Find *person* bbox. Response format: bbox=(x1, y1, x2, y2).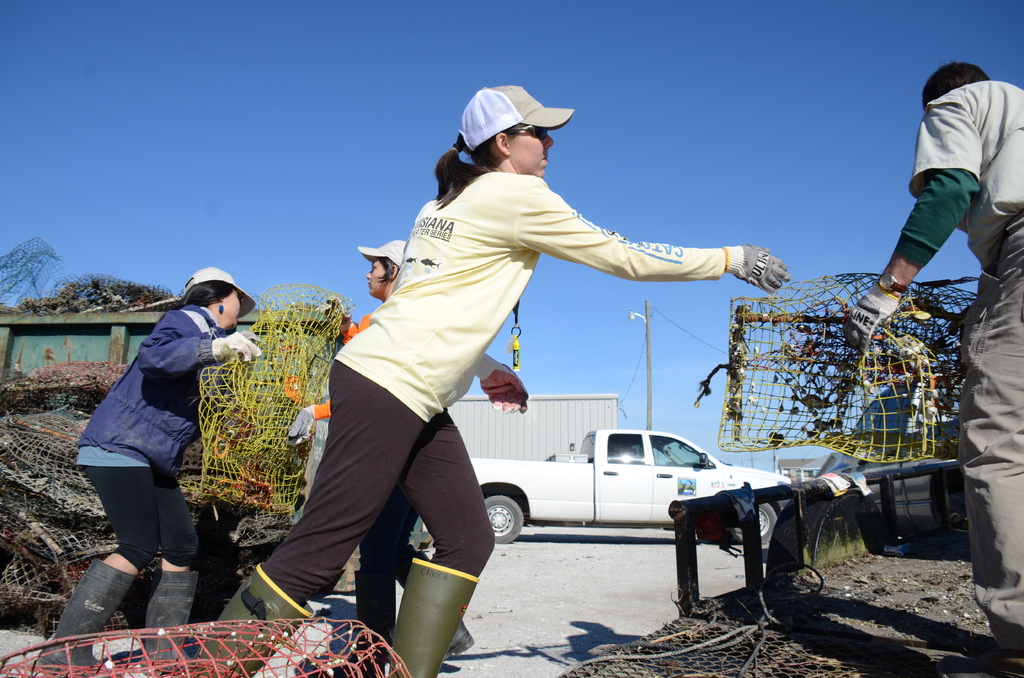
bbox=(182, 82, 794, 677).
